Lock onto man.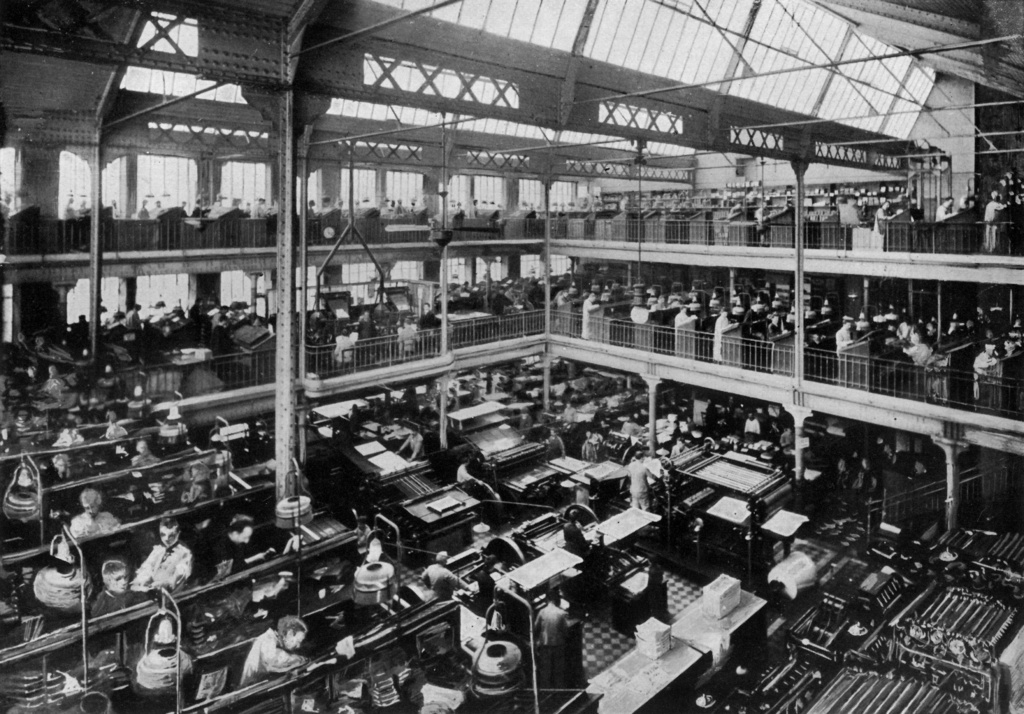
Locked: rect(230, 618, 310, 695).
